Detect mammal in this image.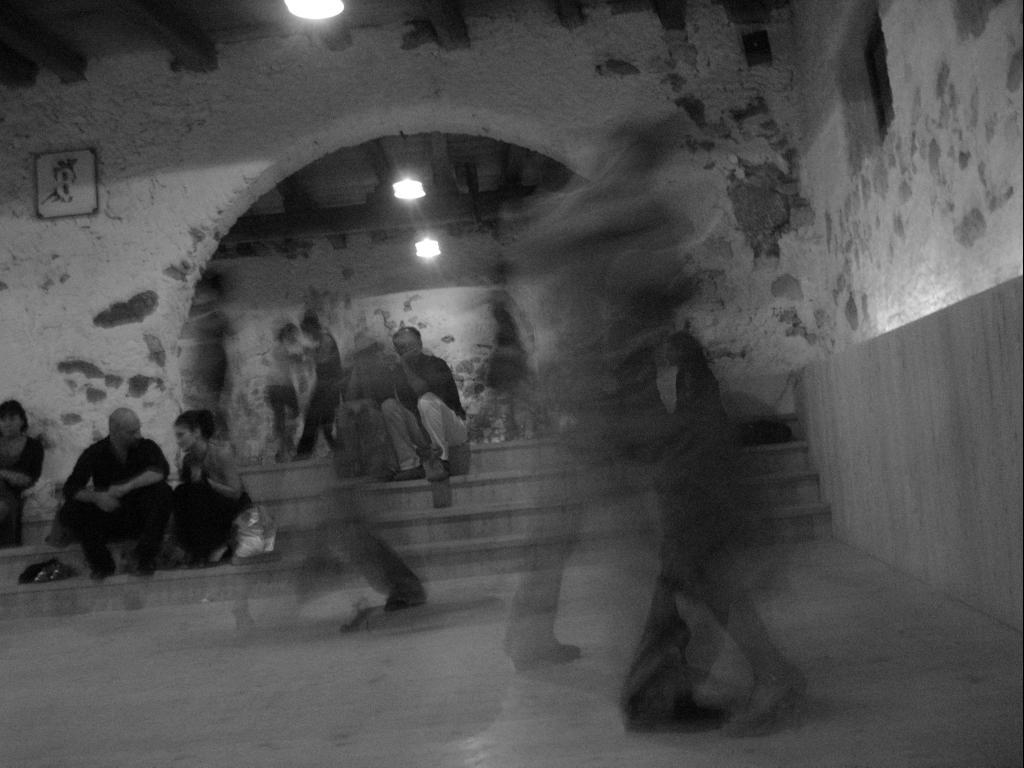
Detection: bbox=(385, 324, 471, 482).
